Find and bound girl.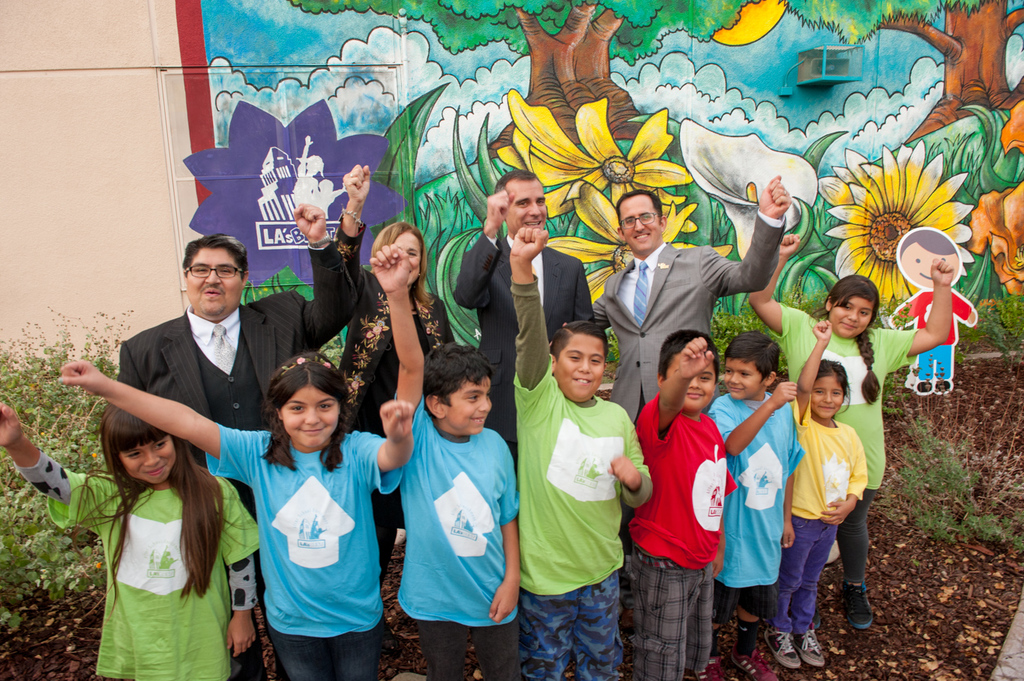
Bound: (708, 327, 807, 679).
